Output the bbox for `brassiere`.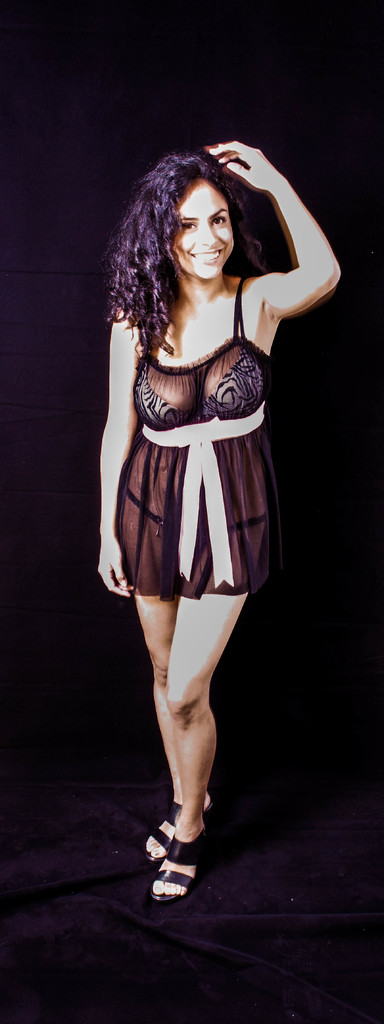
[left=128, top=269, right=269, bottom=432].
